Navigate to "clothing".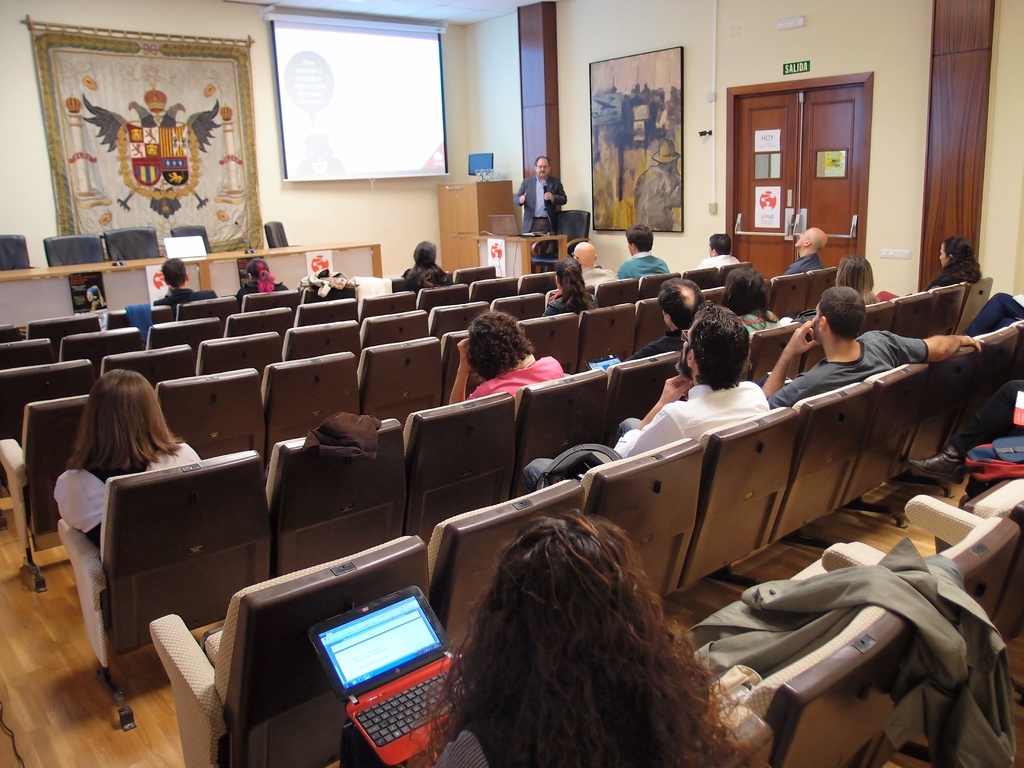
Navigation target: x1=398, y1=266, x2=414, y2=281.
